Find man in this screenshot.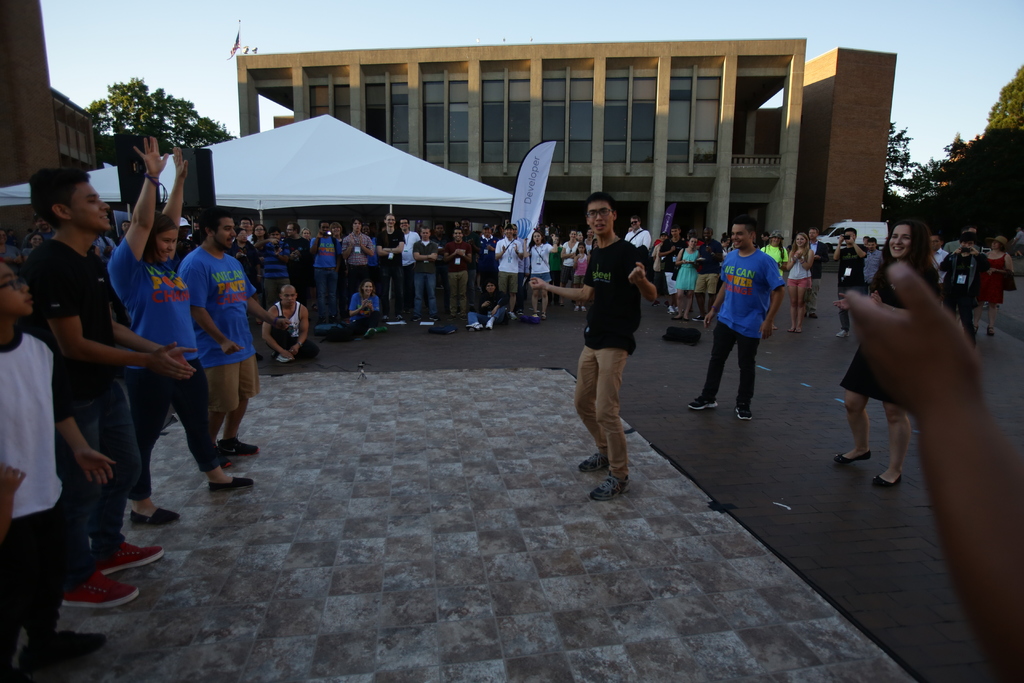
The bounding box for man is 372:215:406:322.
